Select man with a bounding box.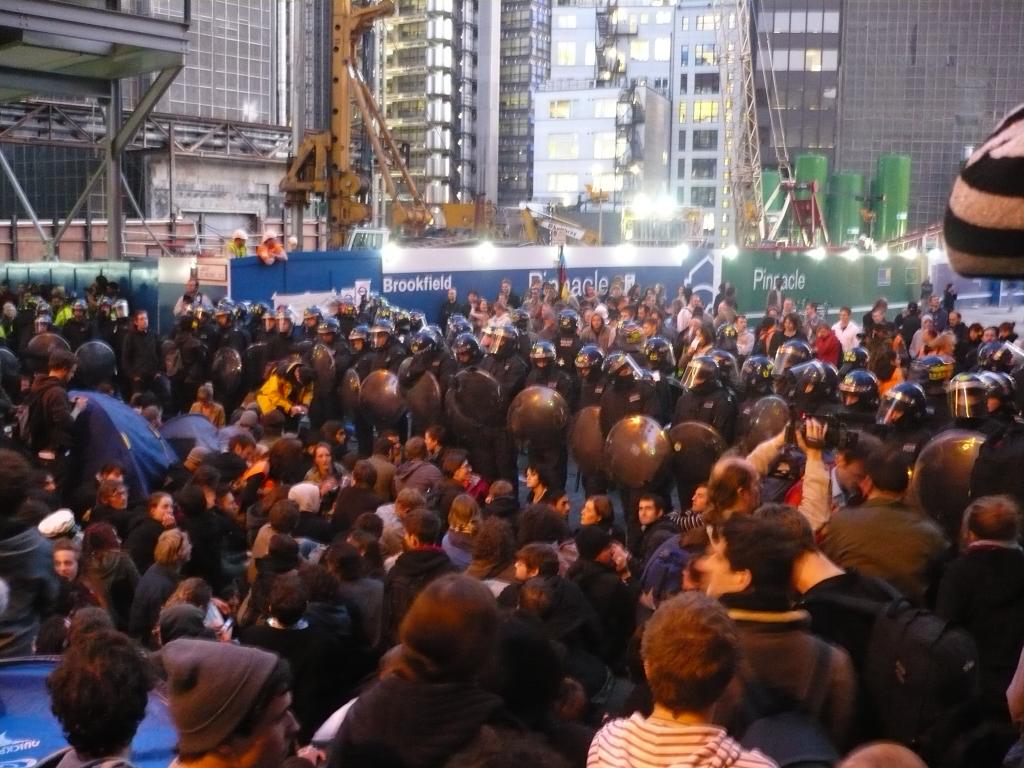
20,349,82,485.
